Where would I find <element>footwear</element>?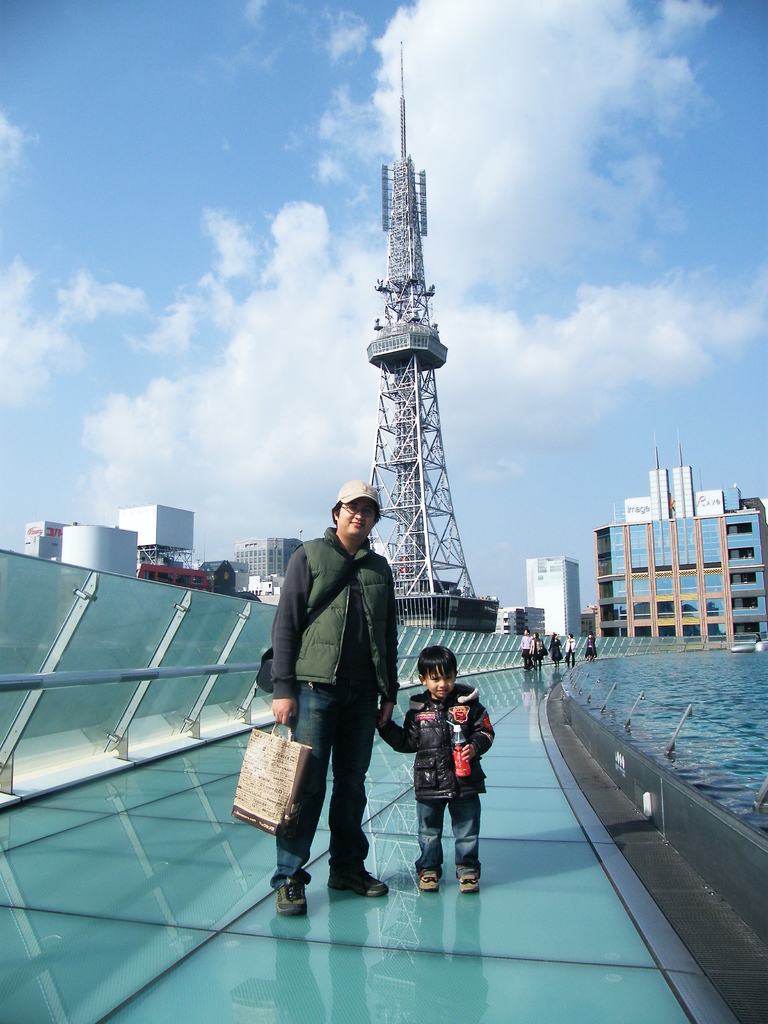
At x1=417 y1=867 x2=437 y2=892.
